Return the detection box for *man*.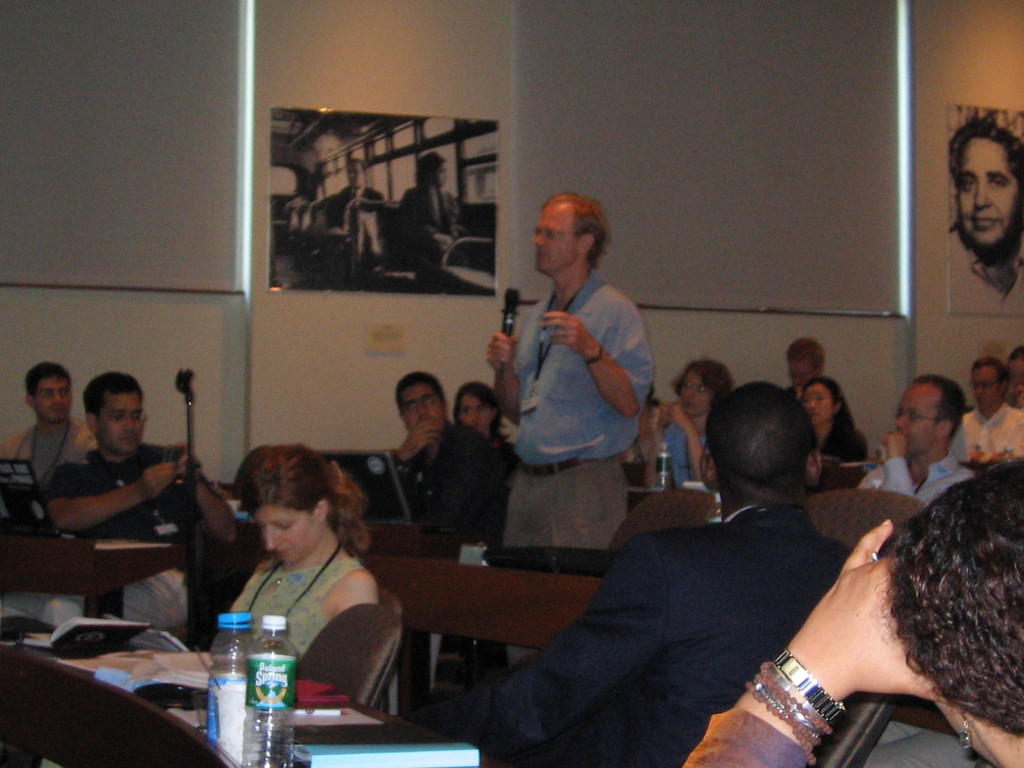
detection(849, 376, 977, 502).
